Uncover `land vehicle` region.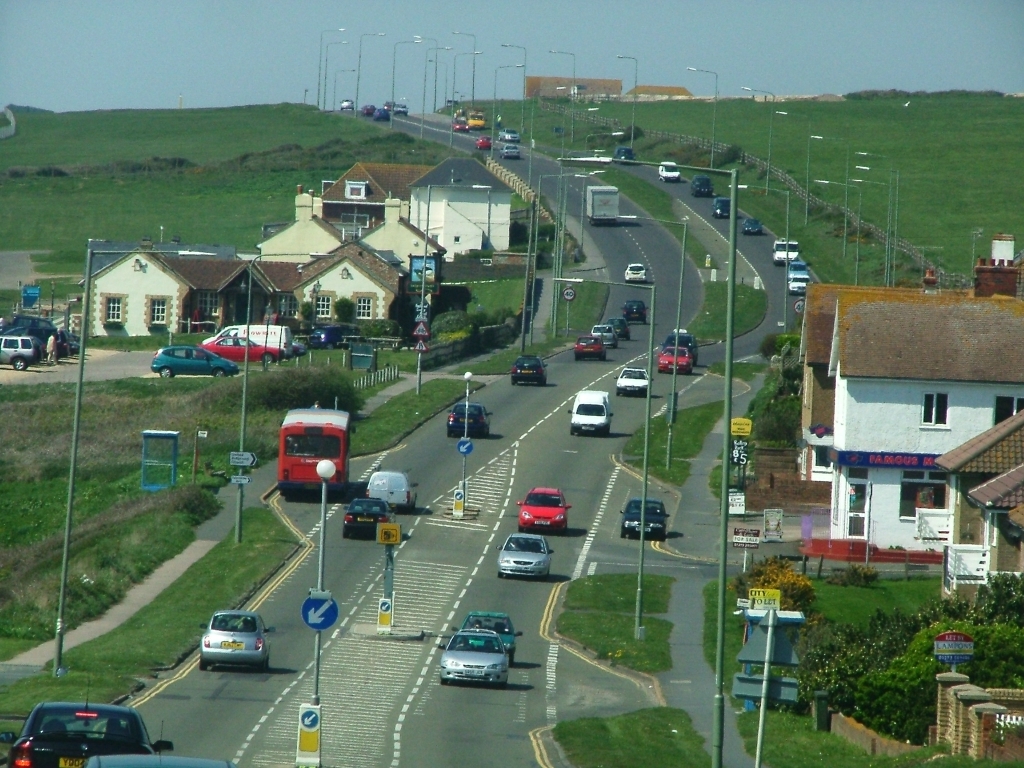
Uncovered: <region>0, 675, 174, 767</region>.
